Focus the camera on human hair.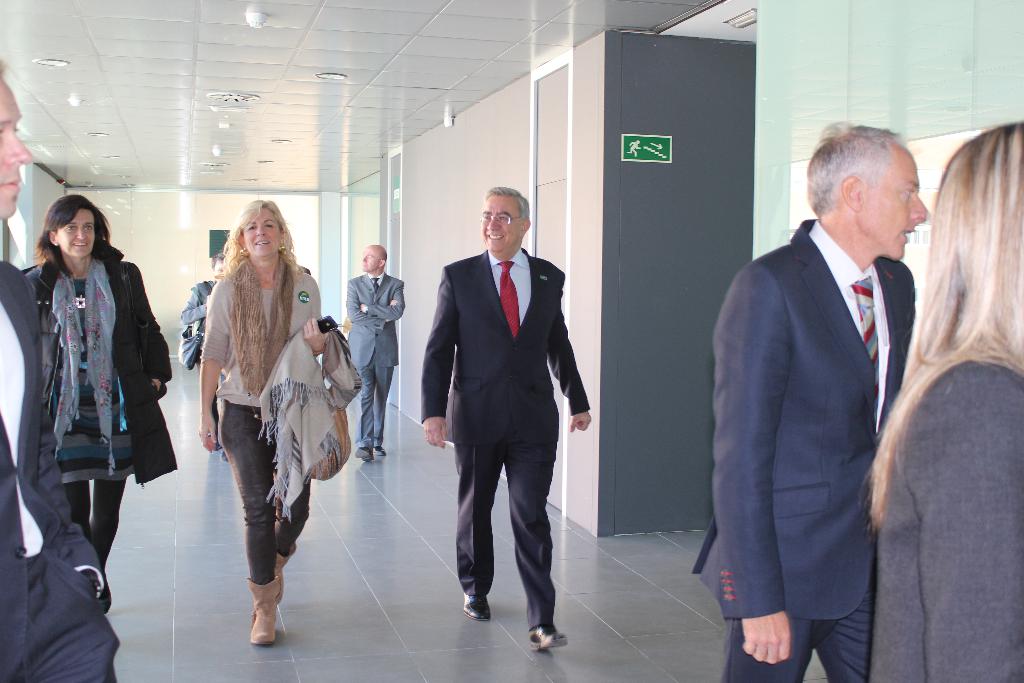
Focus region: (x1=42, y1=190, x2=109, y2=261).
